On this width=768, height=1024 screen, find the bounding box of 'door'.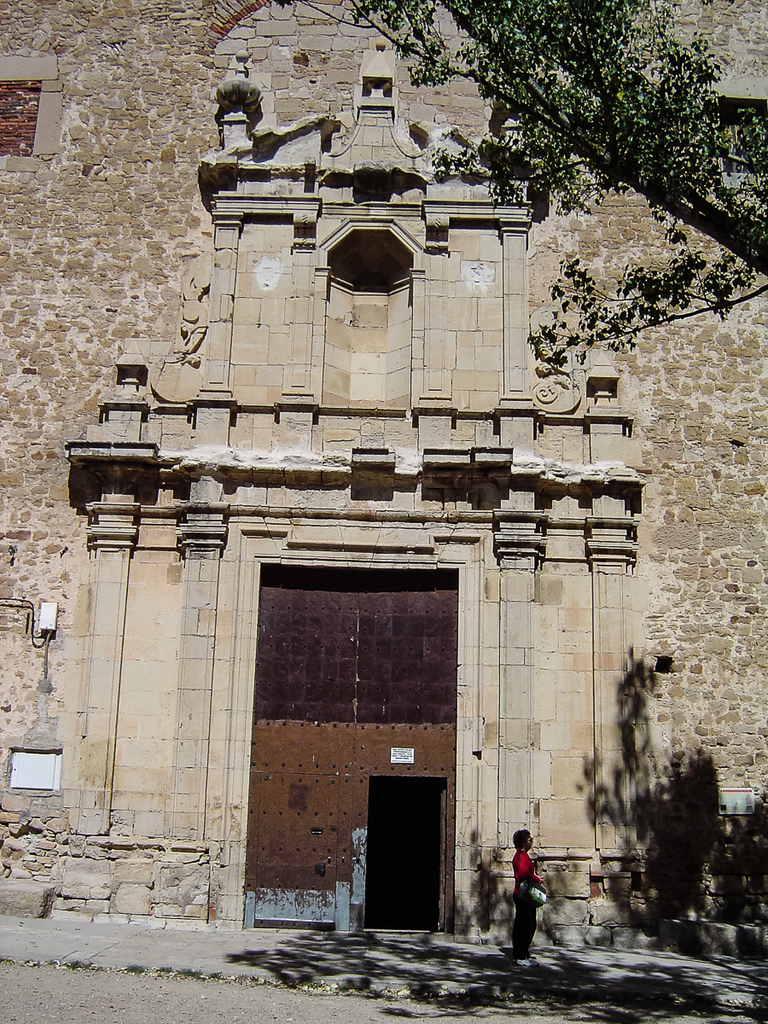
Bounding box: bbox=(362, 771, 447, 929).
